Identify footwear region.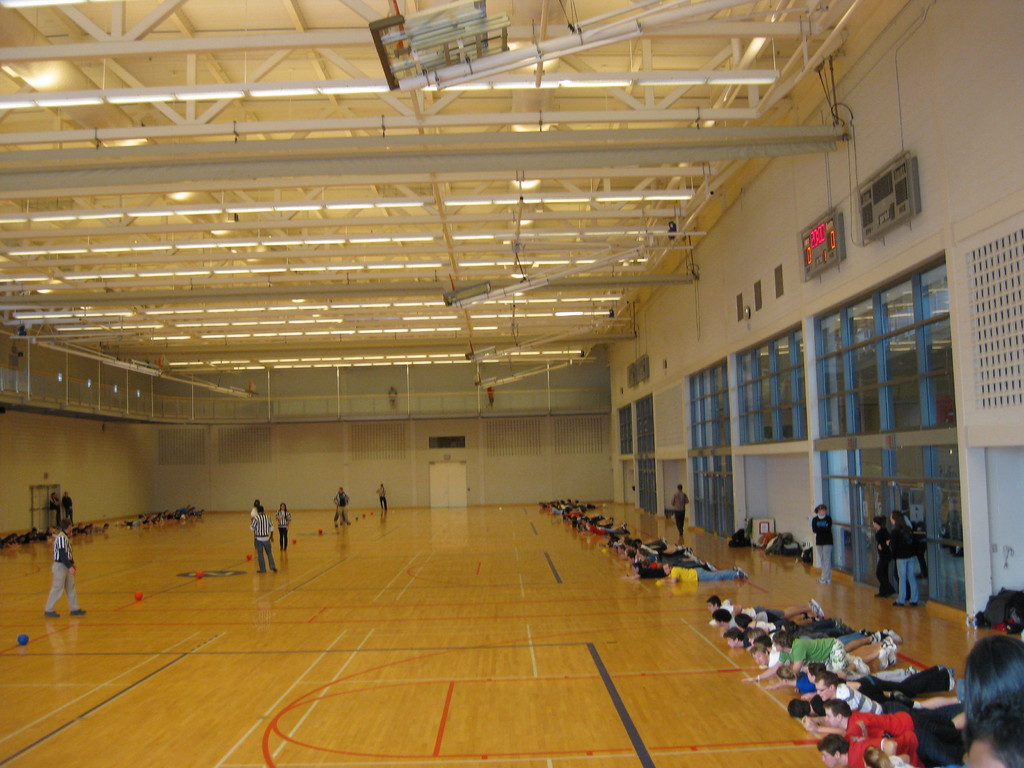
Region: 808, 596, 824, 613.
